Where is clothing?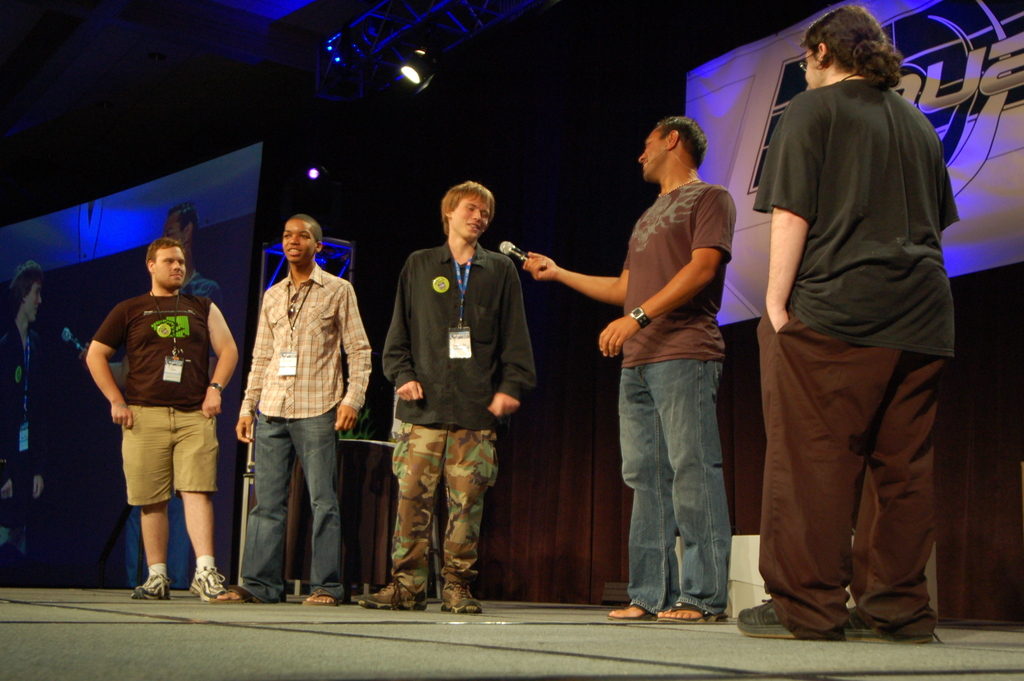
{"left": 241, "top": 270, "right": 368, "bottom": 413}.
